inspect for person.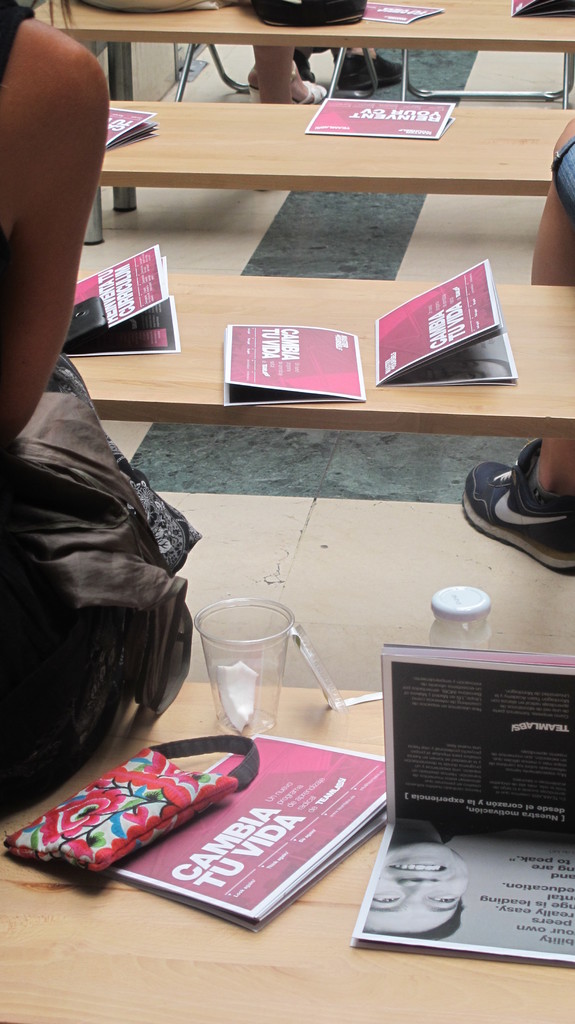
Inspection: select_region(0, 0, 202, 821).
